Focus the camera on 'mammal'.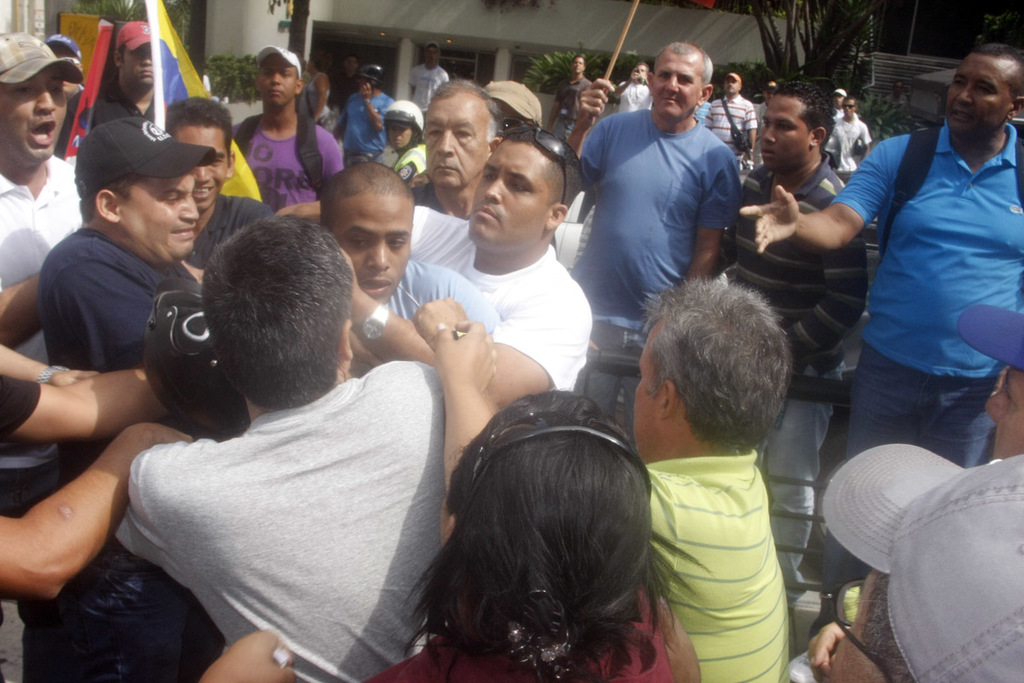
Focus region: box(338, 61, 391, 158).
